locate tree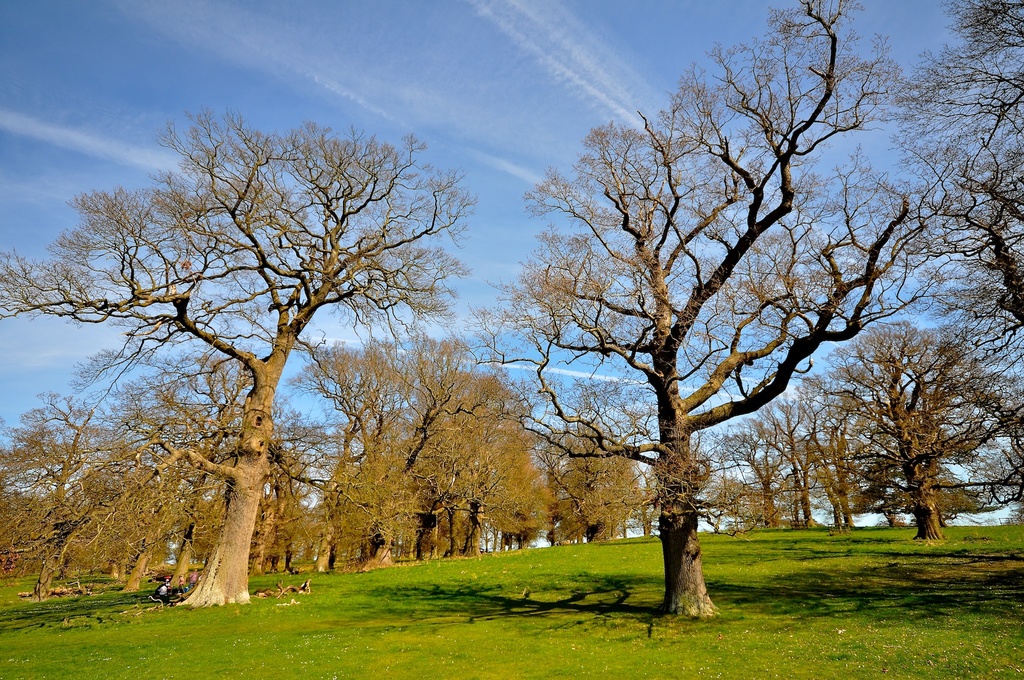
detection(895, 0, 1023, 324)
